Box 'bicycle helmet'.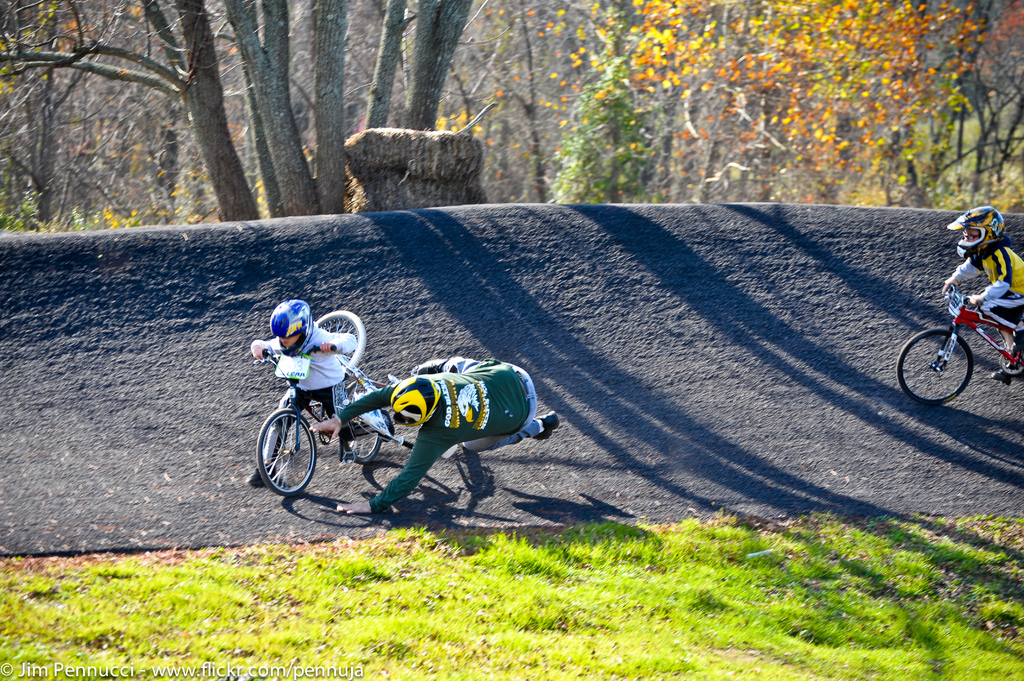
BBox(389, 377, 438, 429).
